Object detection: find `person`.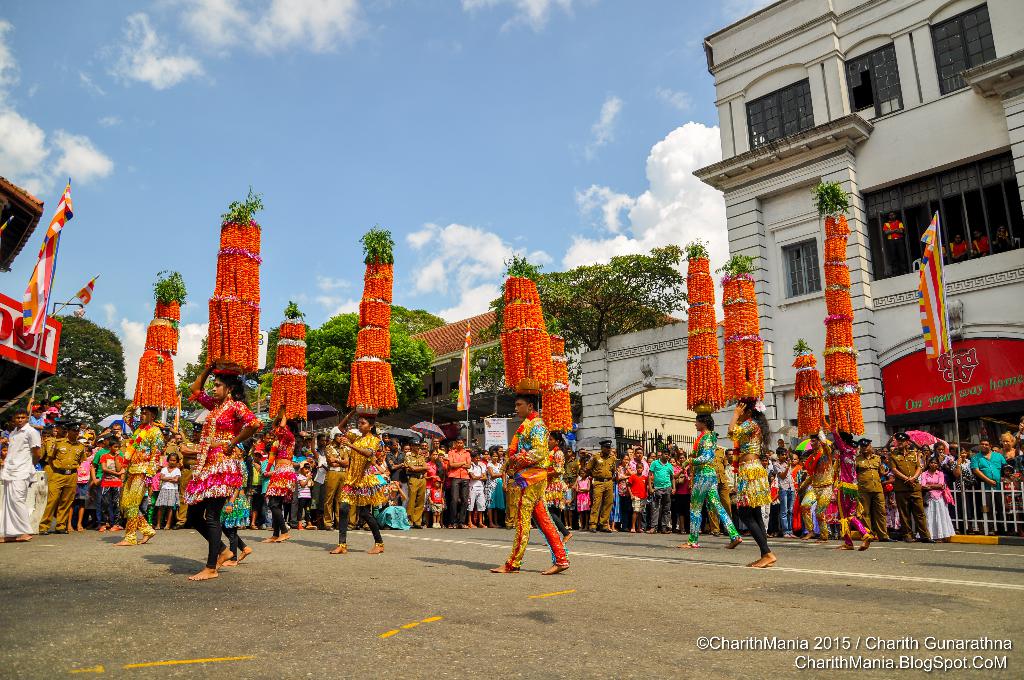
{"left": 728, "top": 398, "right": 772, "bottom": 569}.
